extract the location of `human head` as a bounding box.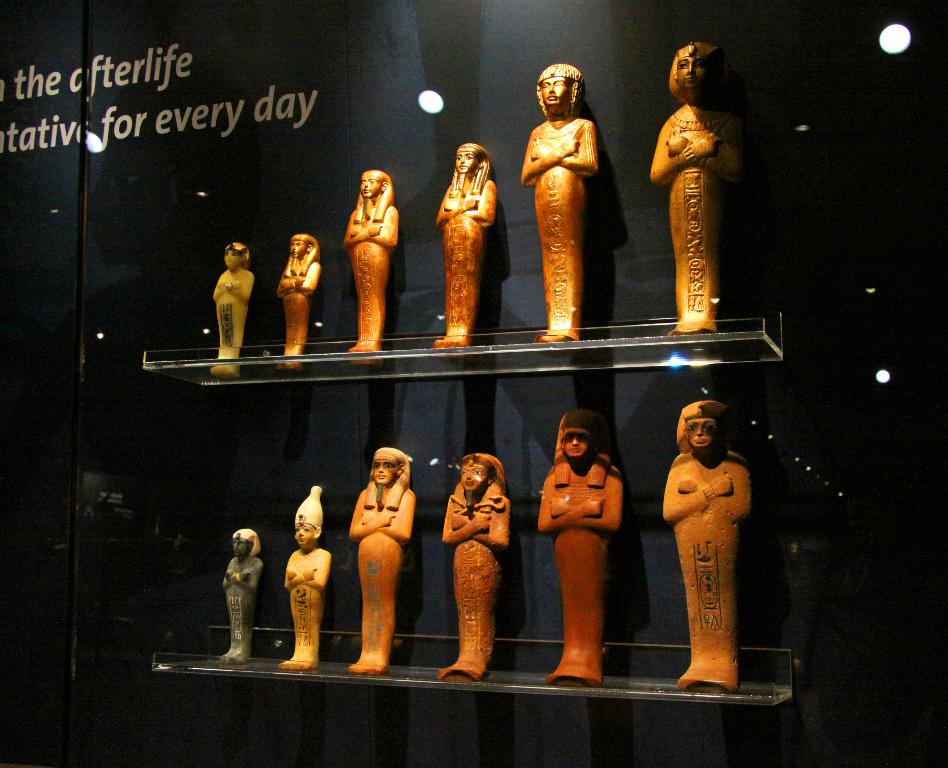
rect(455, 450, 497, 488).
